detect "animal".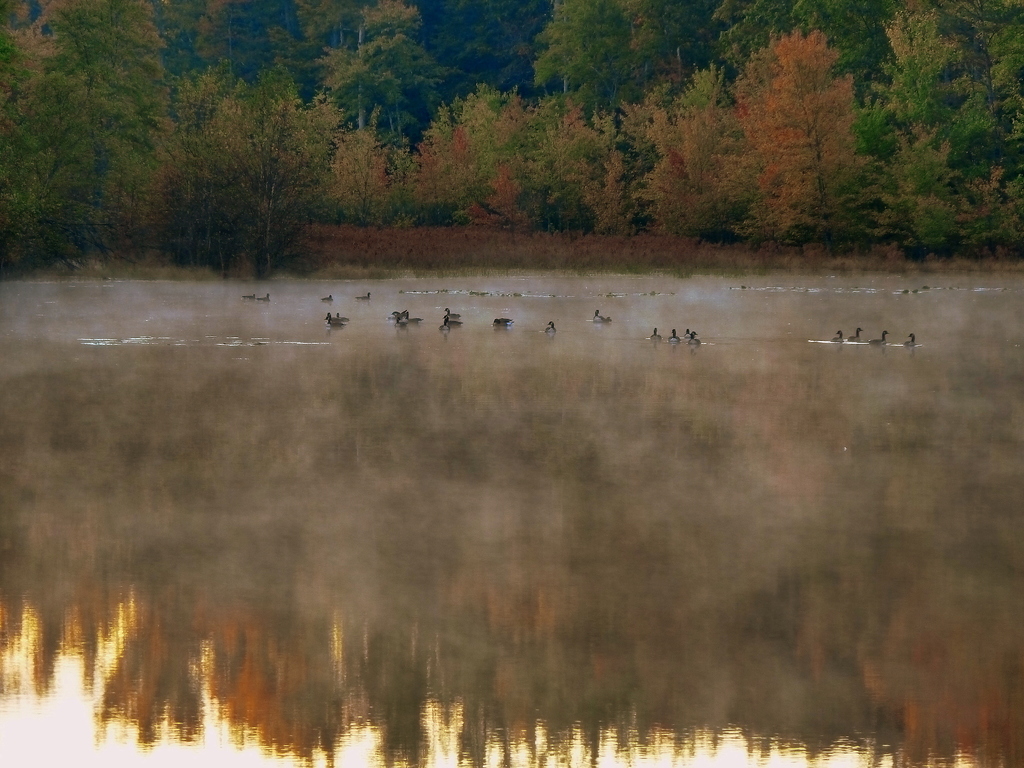
Detected at <box>244,294,255,303</box>.
